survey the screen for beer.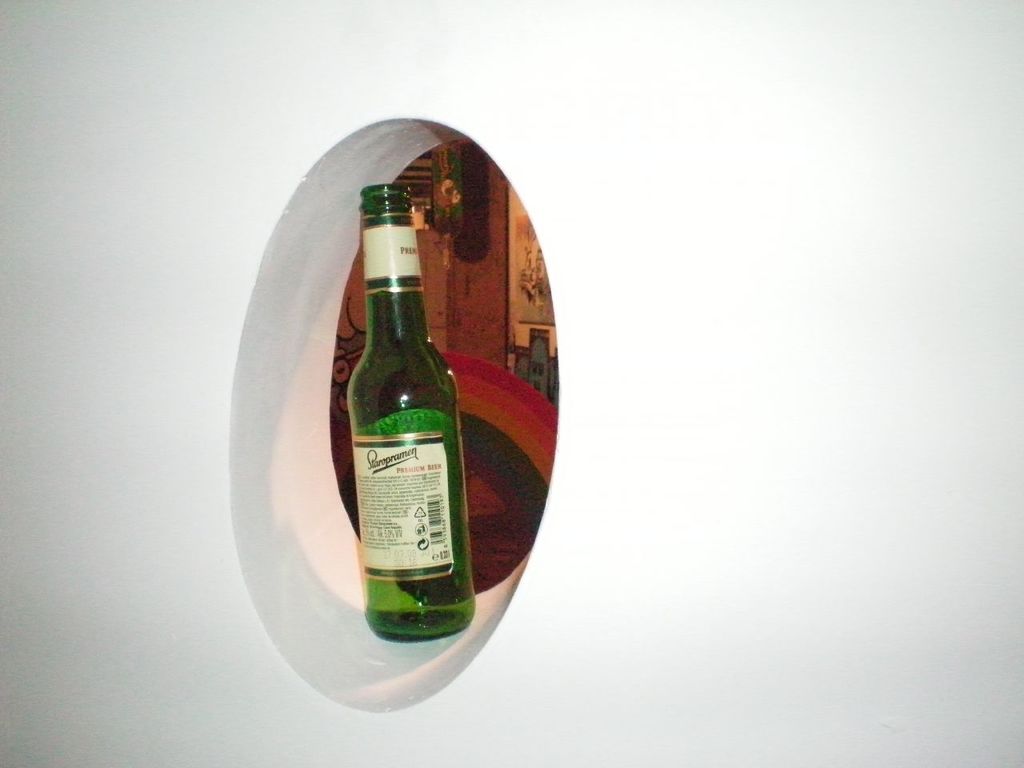
Survey found: [327, 186, 462, 648].
